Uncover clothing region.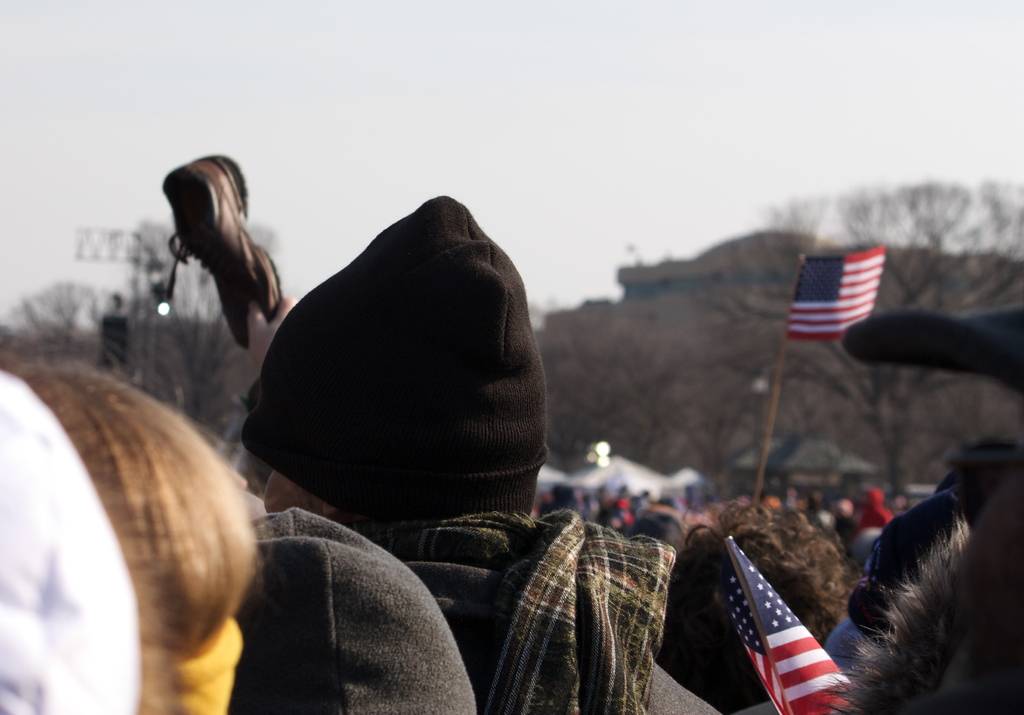
Uncovered: 366:526:720:714.
